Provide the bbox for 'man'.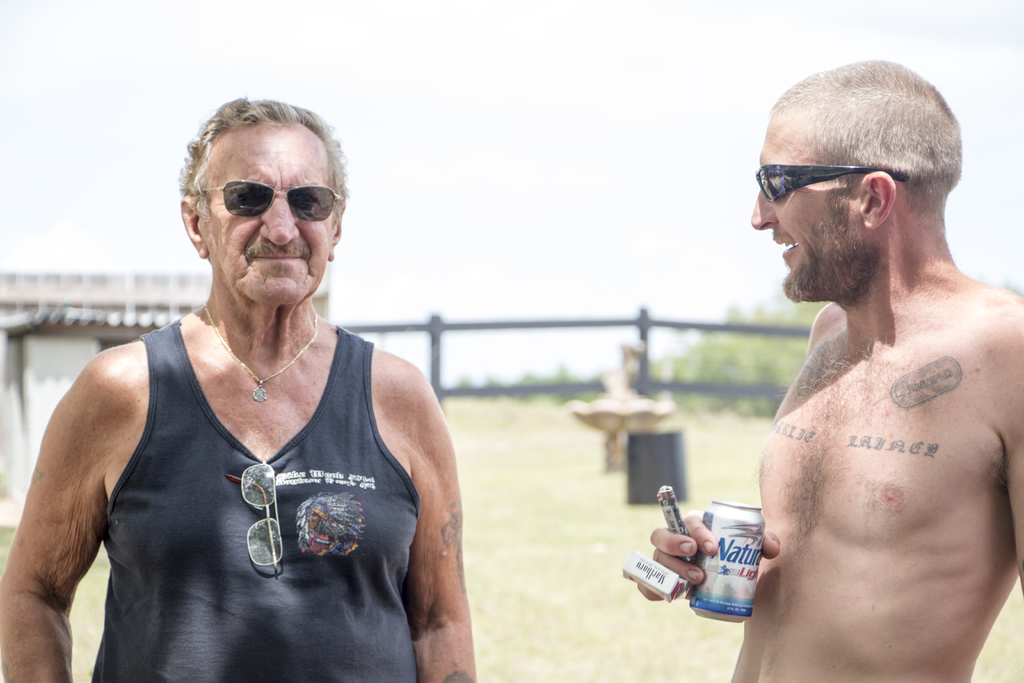
575, 96, 1013, 661.
